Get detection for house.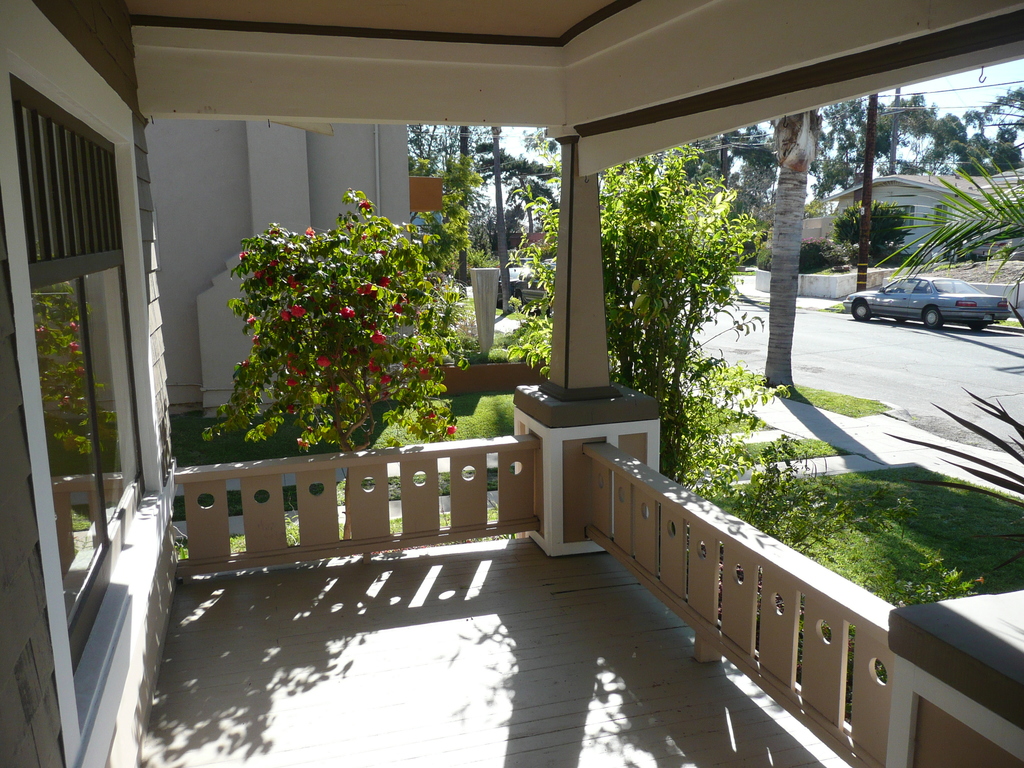
Detection: {"x1": 10, "y1": 0, "x2": 1023, "y2": 767}.
